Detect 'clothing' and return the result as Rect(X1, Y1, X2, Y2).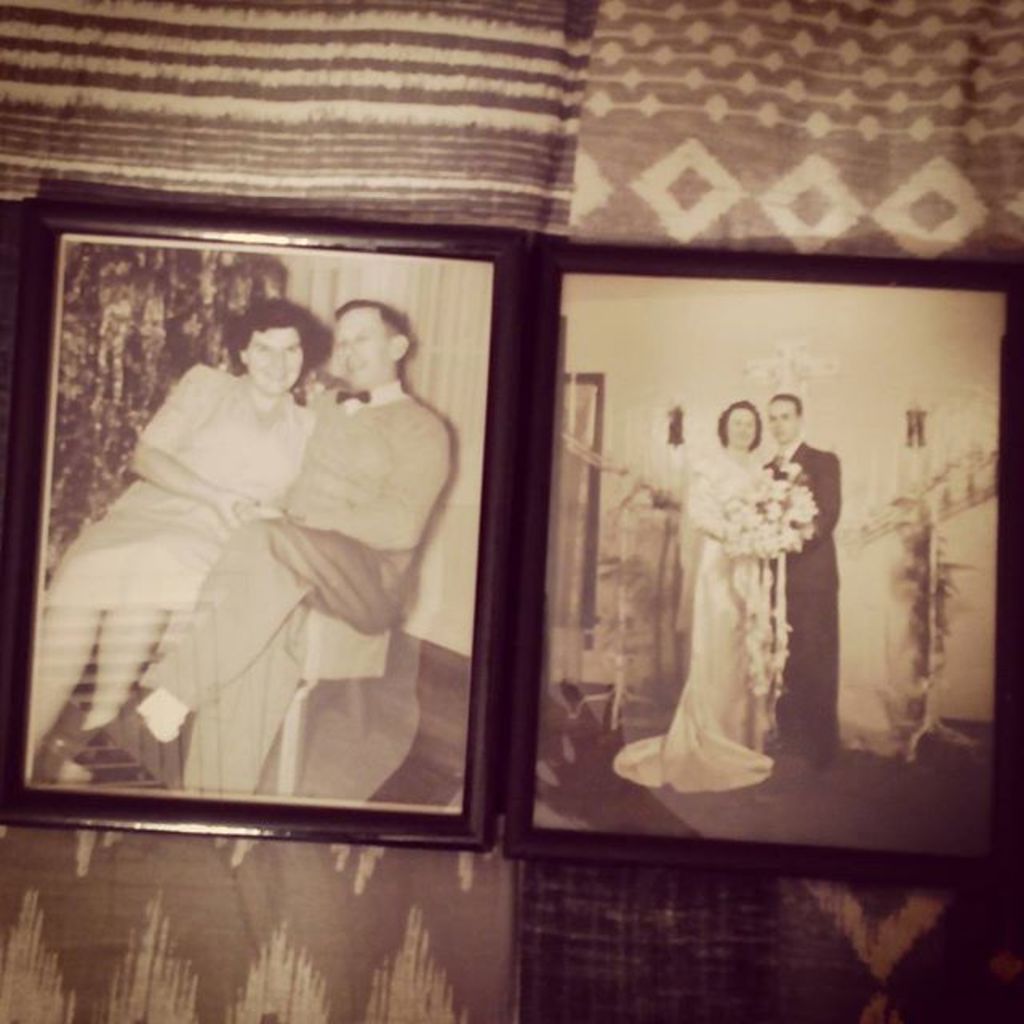
Rect(138, 376, 450, 792).
